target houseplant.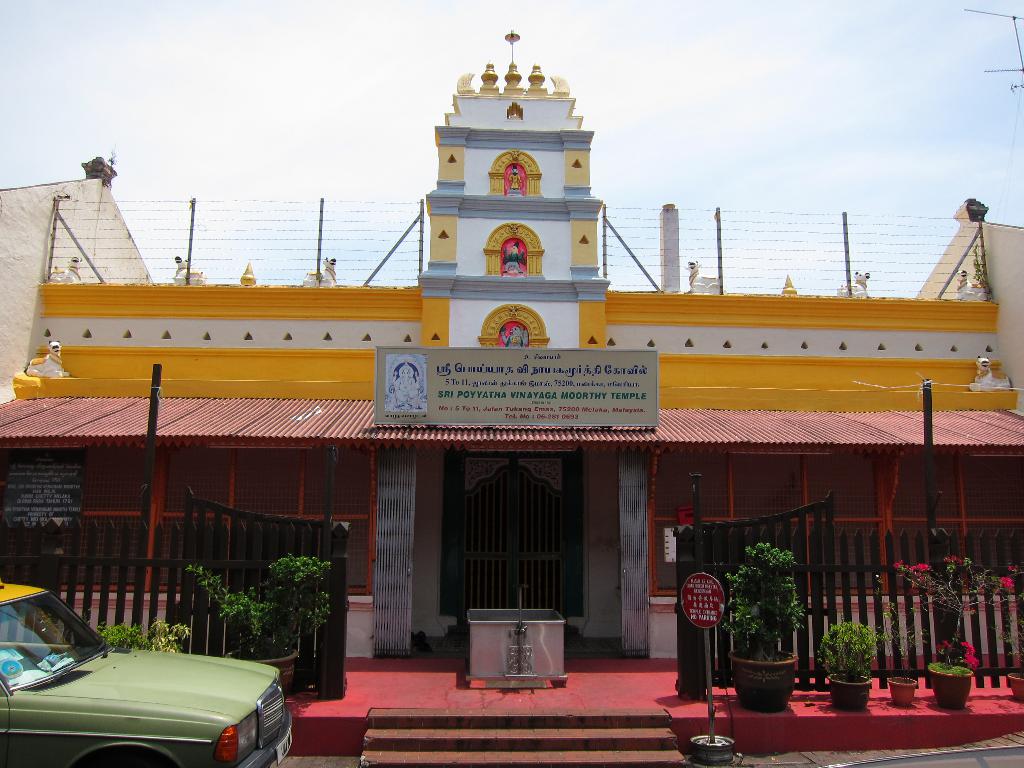
Target region: bbox=[732, 529, 829, 713].
